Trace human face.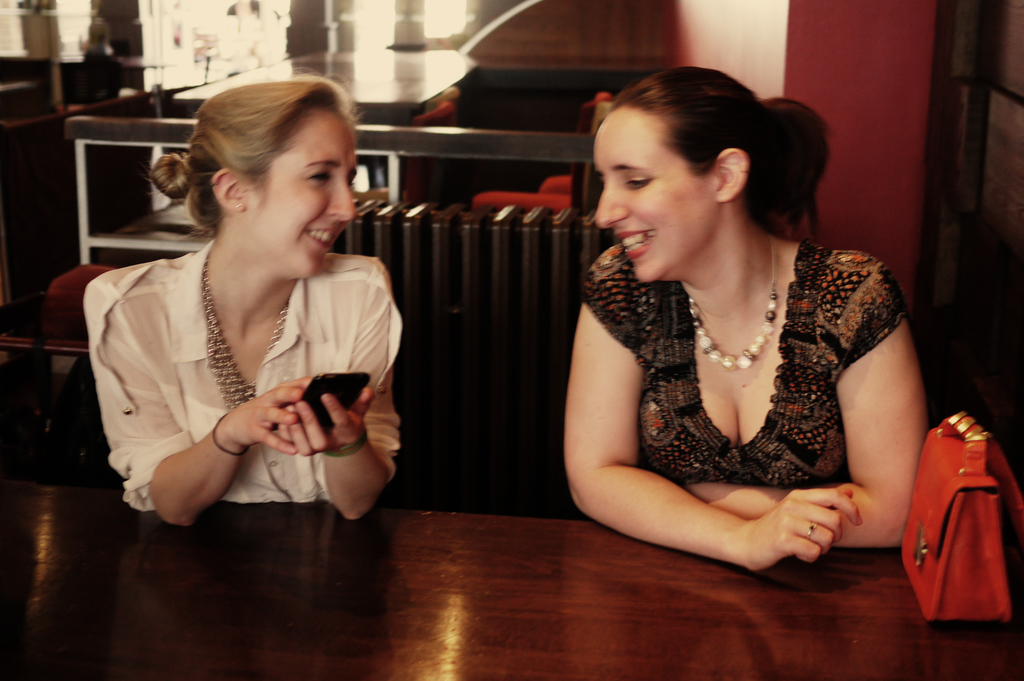
Traced to x1=246 y1=112 x2=358 y2=276.
